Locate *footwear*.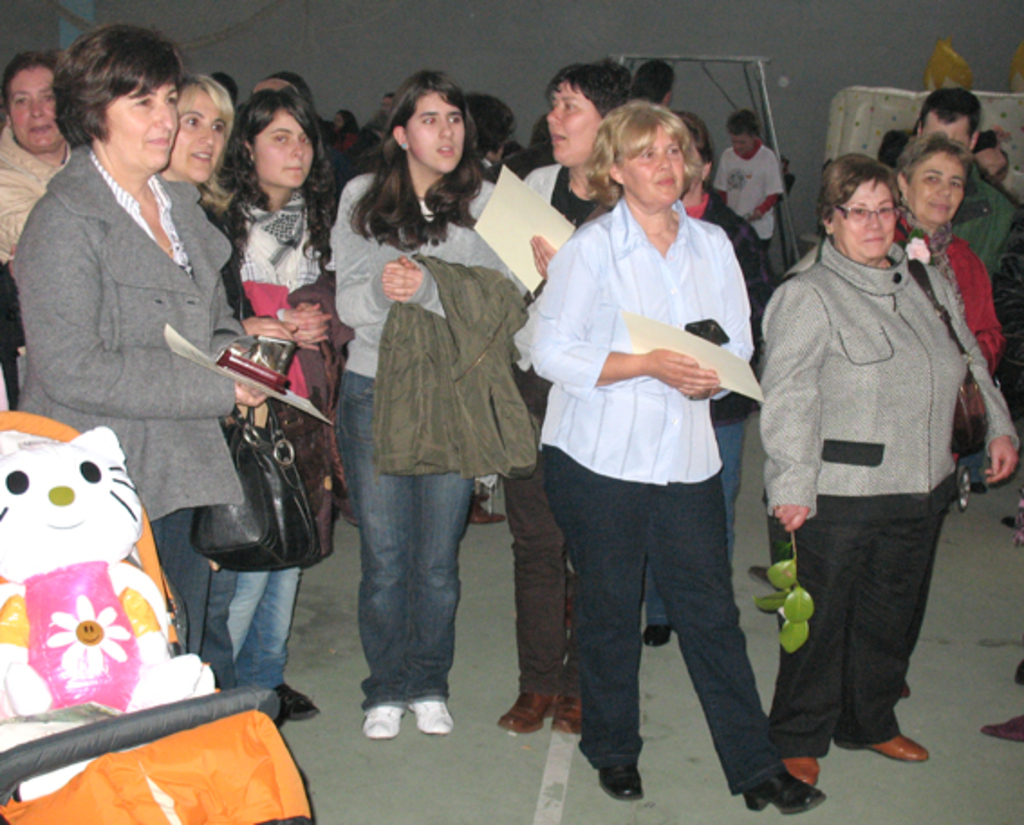
Bounding box: bbox=[466, 498, 509, 525].
